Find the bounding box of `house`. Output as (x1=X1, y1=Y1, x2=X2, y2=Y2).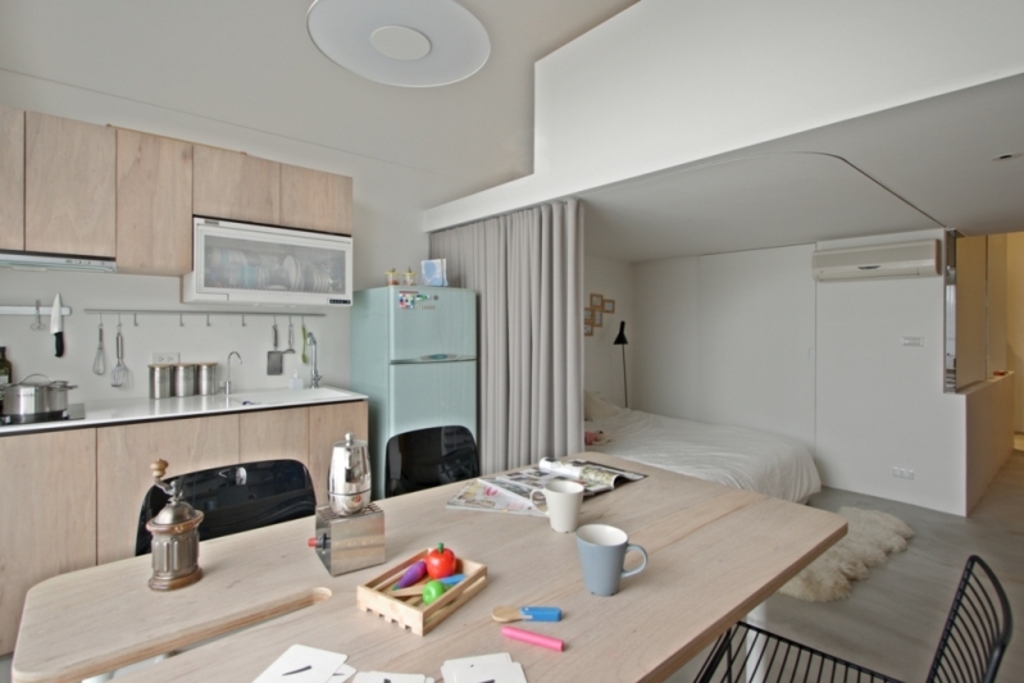
(x1=0, y1=0, x2=1023, y2=682).
